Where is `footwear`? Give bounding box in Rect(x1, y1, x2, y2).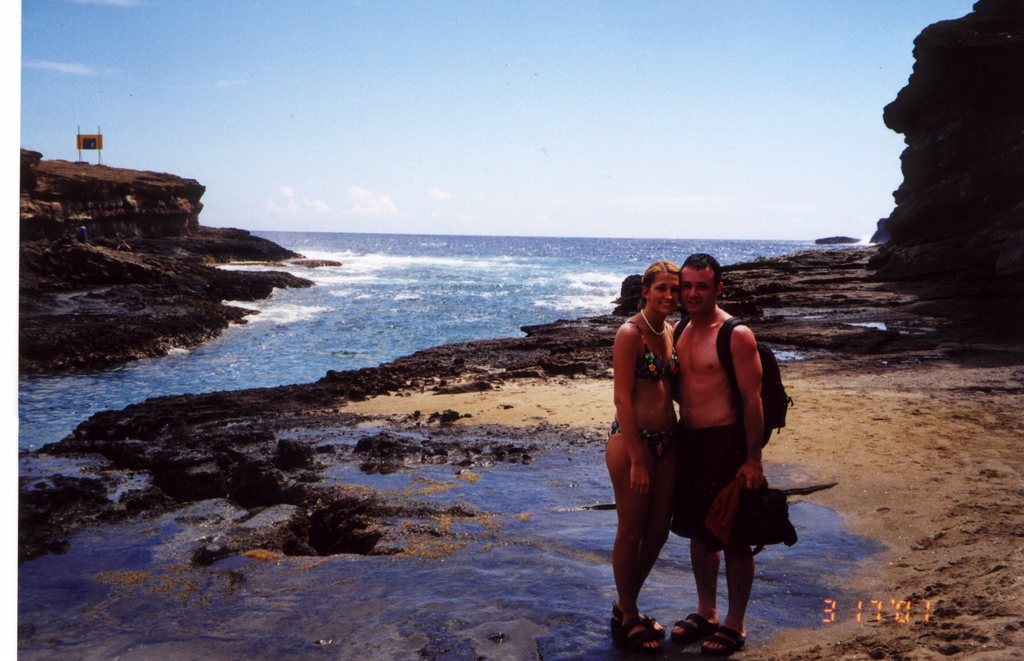
Rect(614, 606, 664, 637).
